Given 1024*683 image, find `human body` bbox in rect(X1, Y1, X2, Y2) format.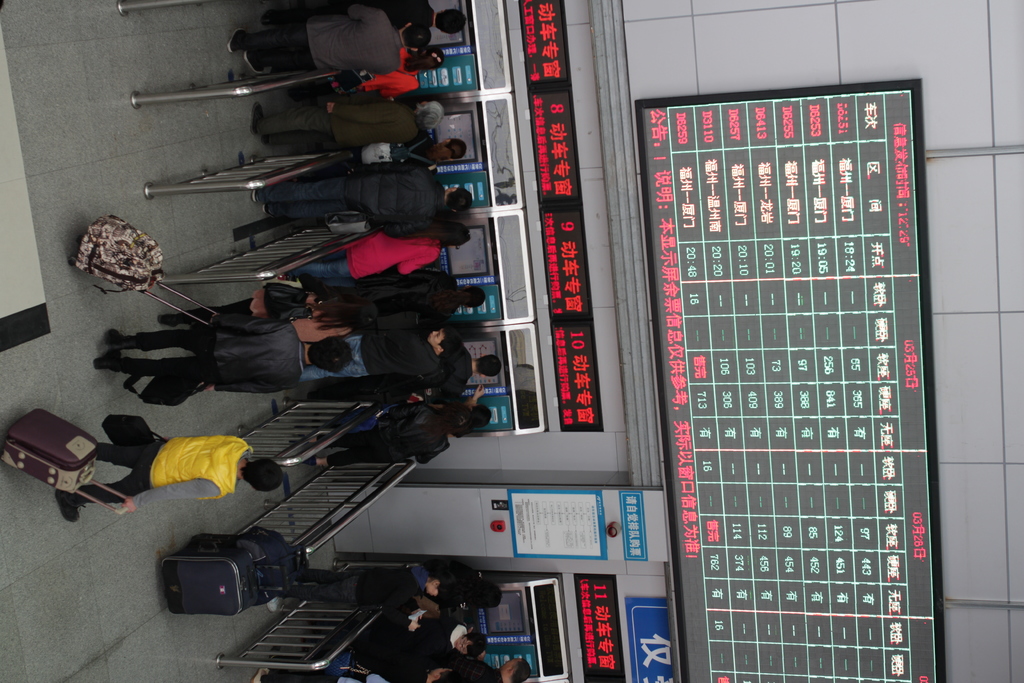
rect(60, 433, 287, 525).
